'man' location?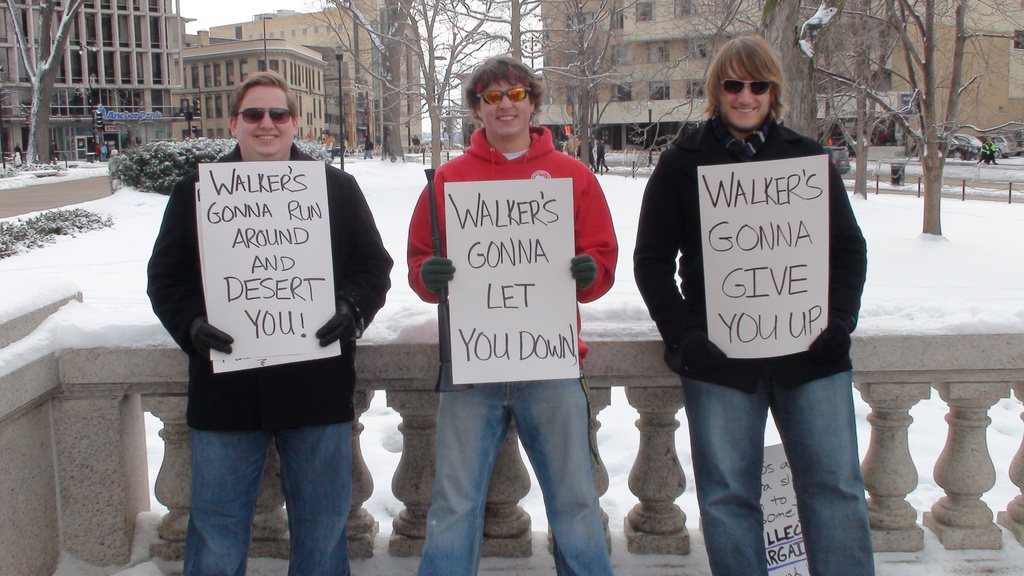
BBox(404, 57, 618, 575)
